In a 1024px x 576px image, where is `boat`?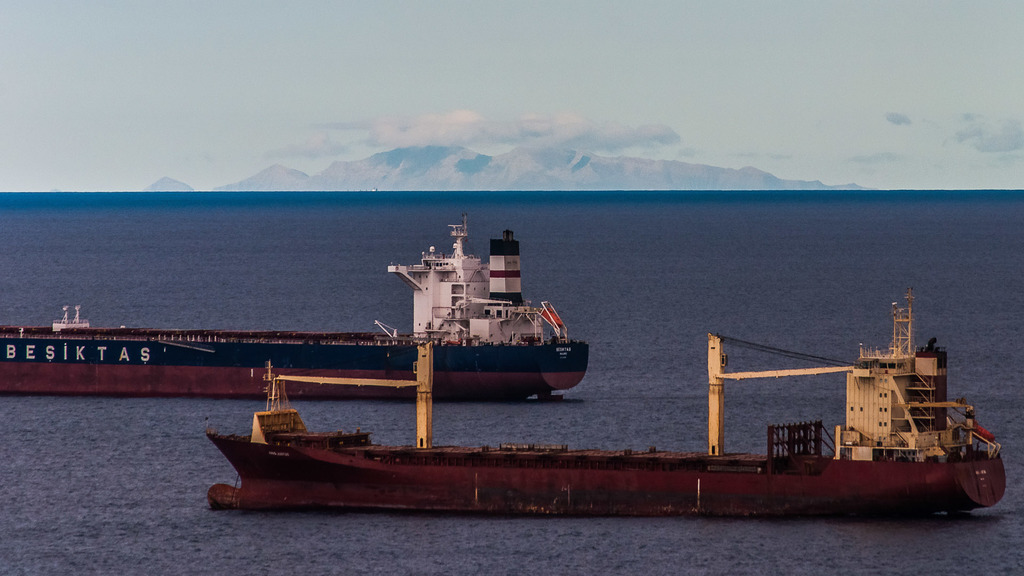
1/213/586/403.
